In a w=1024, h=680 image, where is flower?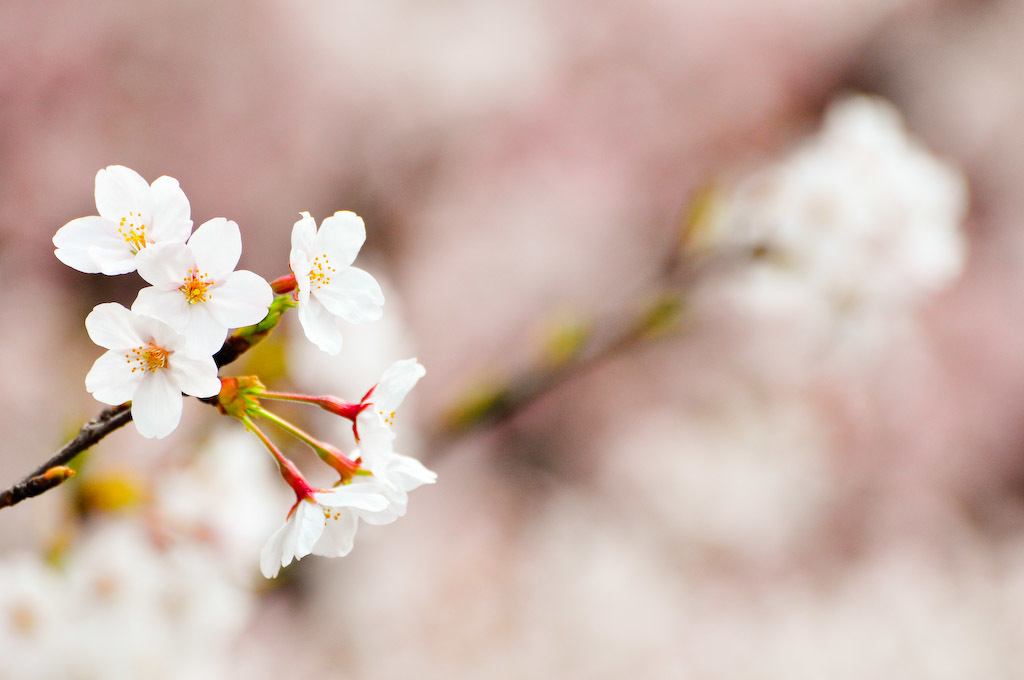
bbox=(327, 450, 438, 524).
